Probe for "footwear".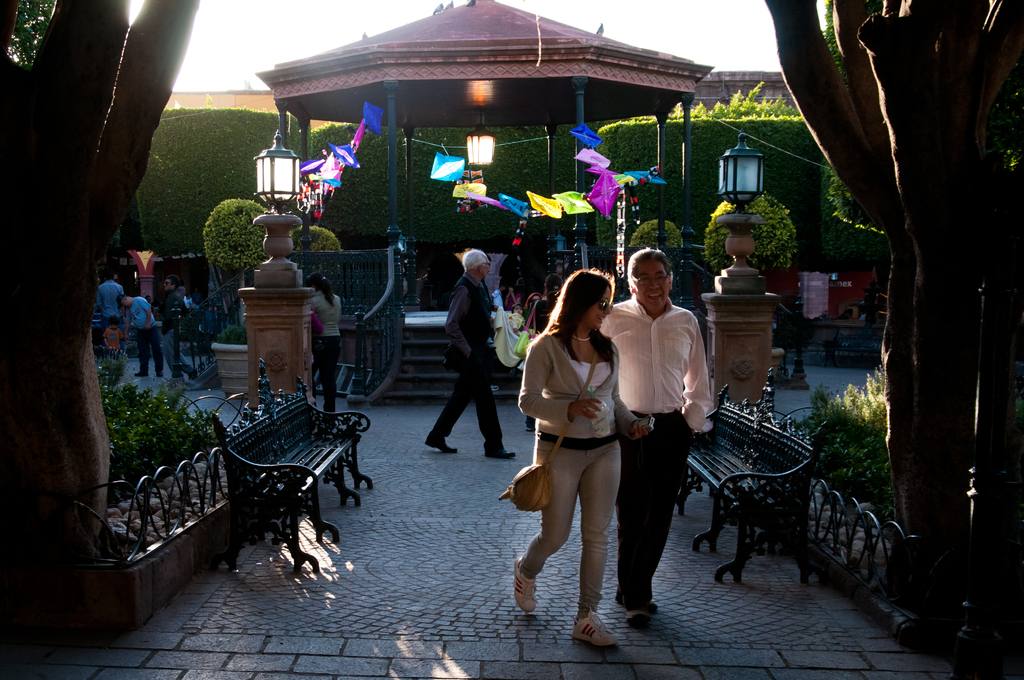
Probe result: 509, 553, 541, 617.
